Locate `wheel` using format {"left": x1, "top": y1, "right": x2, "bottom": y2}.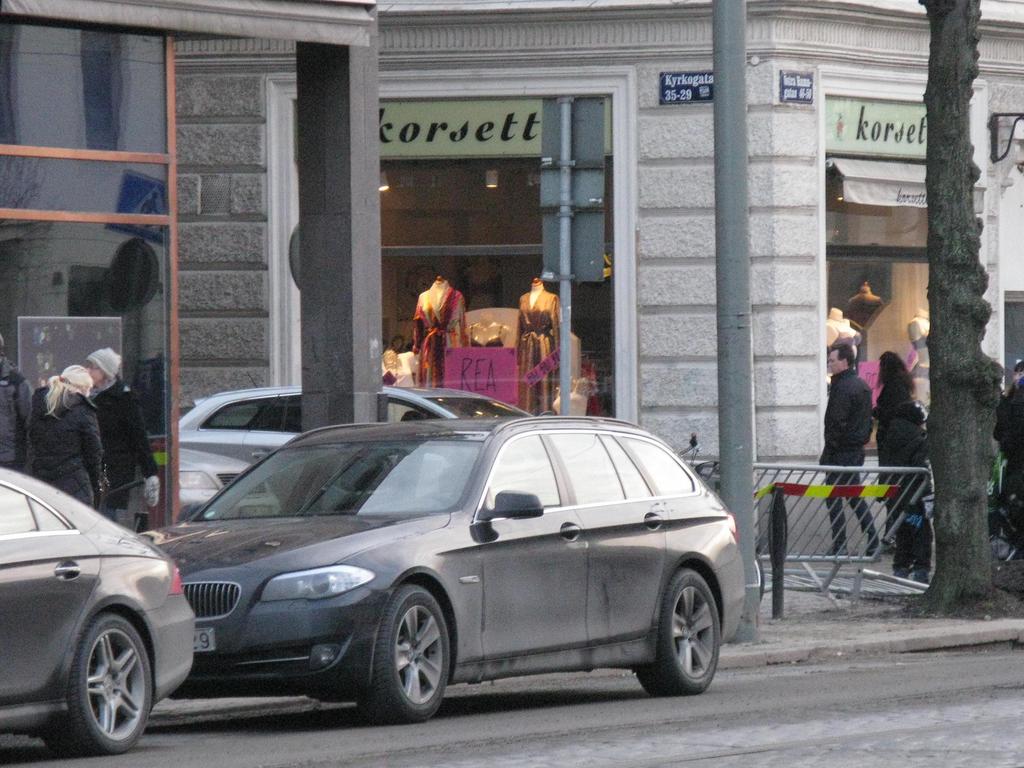
{"left": 632, "top": 553, "right": 724, "bottom": 696}.
